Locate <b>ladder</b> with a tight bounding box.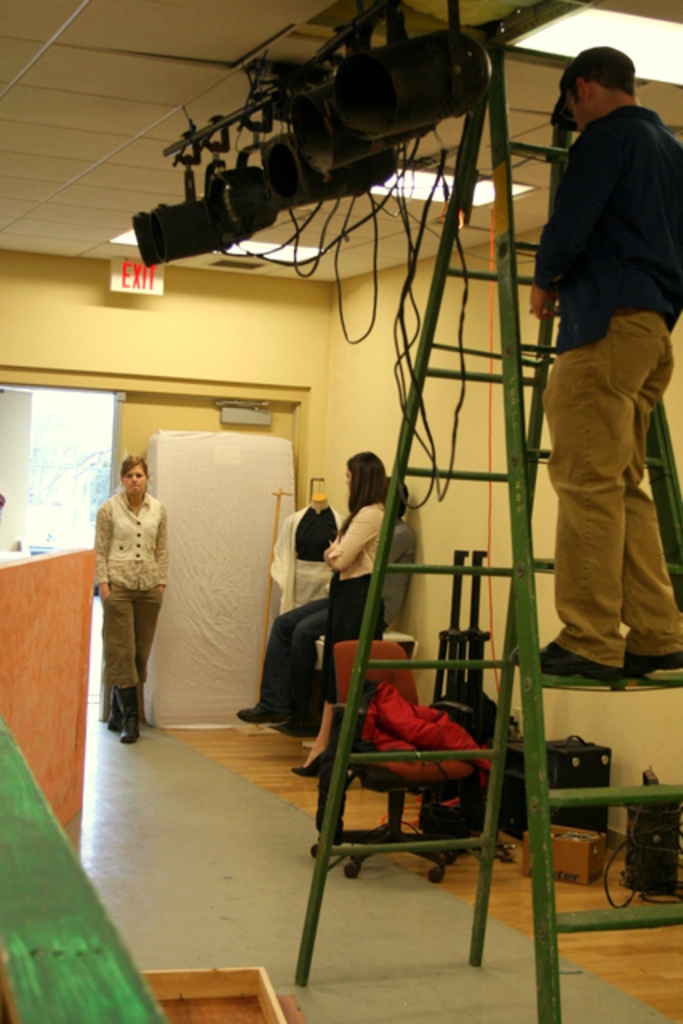
bbox(291, 37, 681, 1022).
